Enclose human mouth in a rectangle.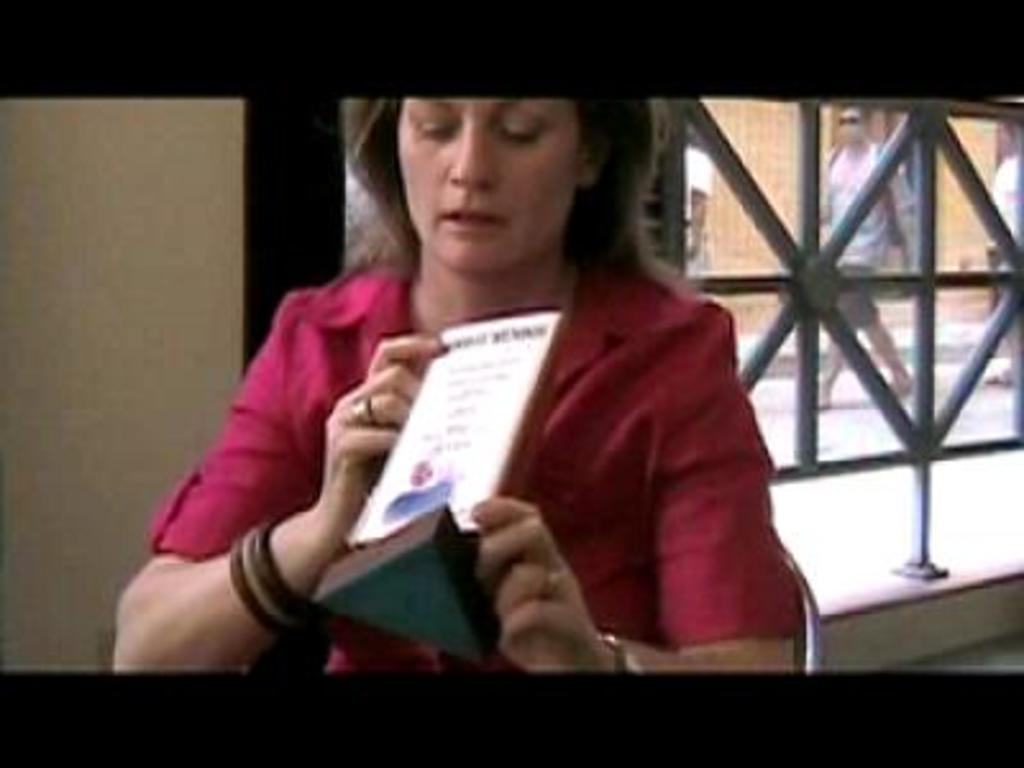
bbox=[435, 210, 504, 233].
